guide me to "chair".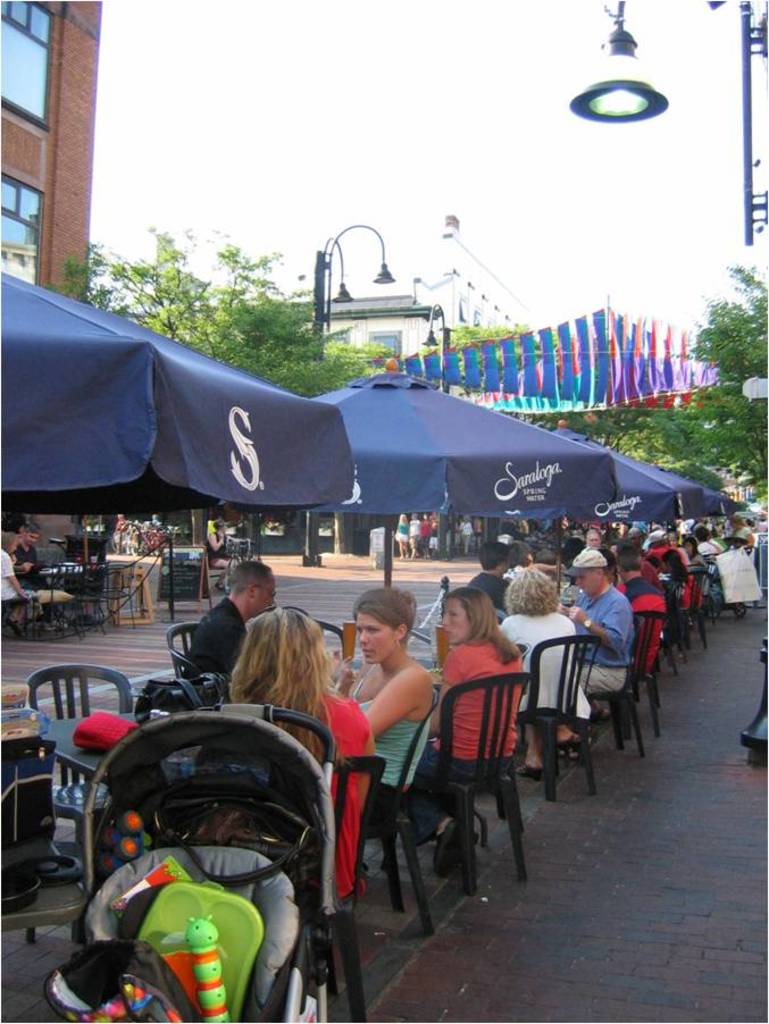
Guidance: (left=316, top=754, right=391, bottom=1023).
